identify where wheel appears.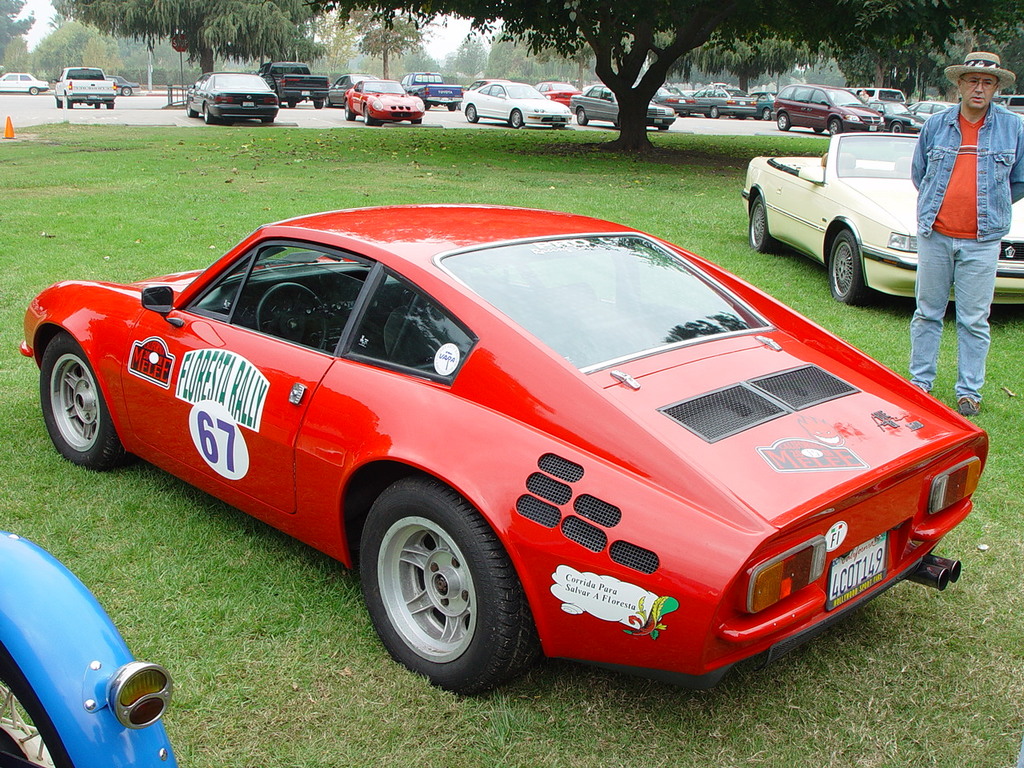
Appears at (94,101,102,109).
